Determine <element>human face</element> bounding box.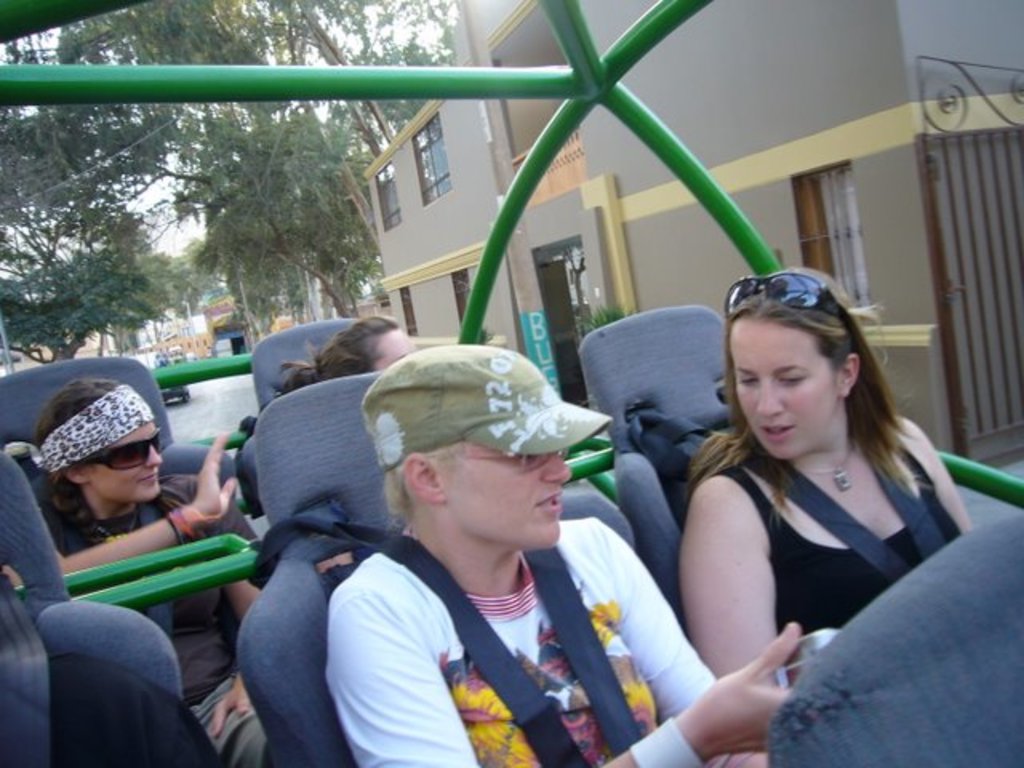
Determined: select_region(730, 315, 840, 459).
